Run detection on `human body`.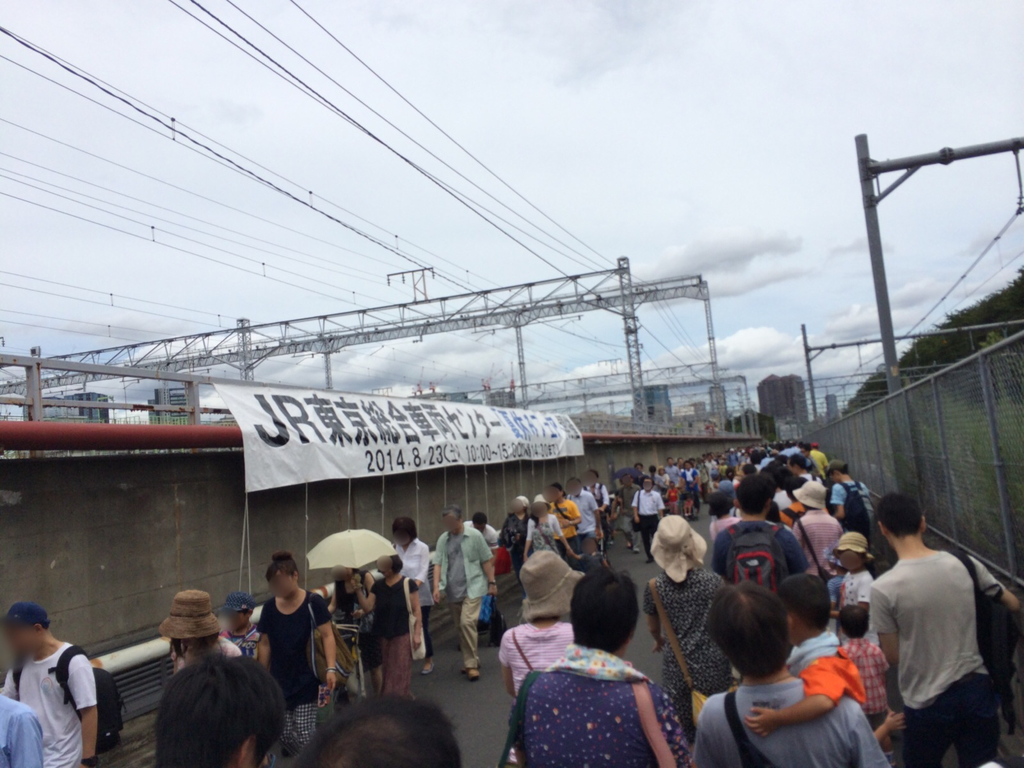
Result: 0,646,111,767.
